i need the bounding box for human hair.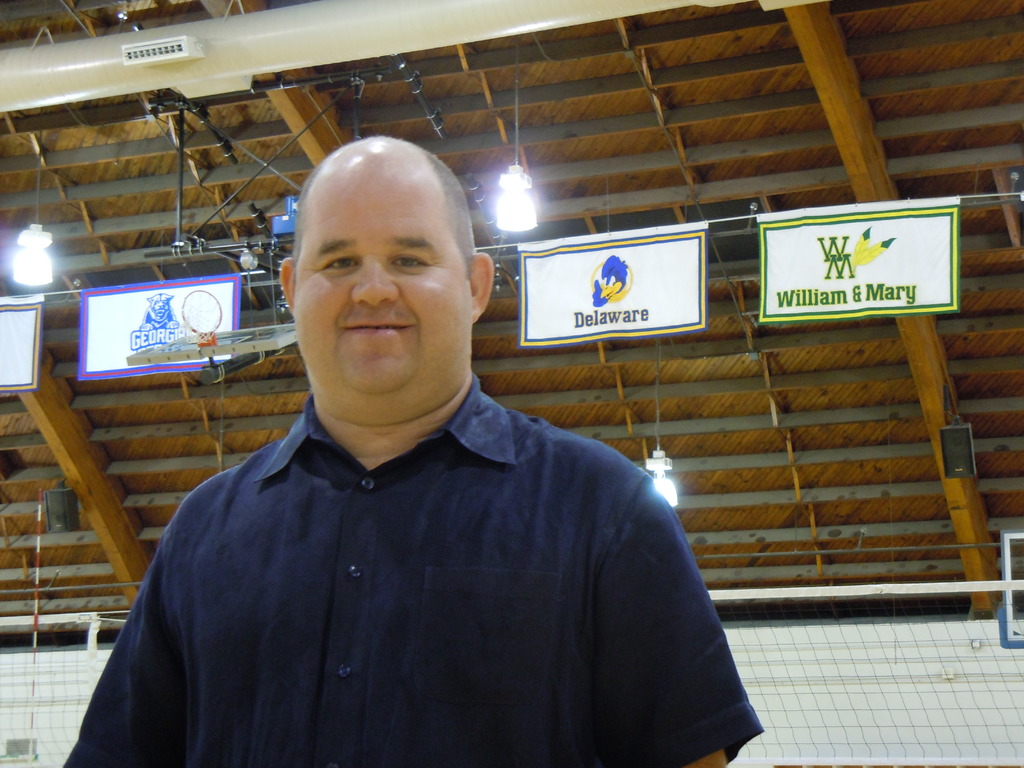
Here it is: 291,138,475,280.
